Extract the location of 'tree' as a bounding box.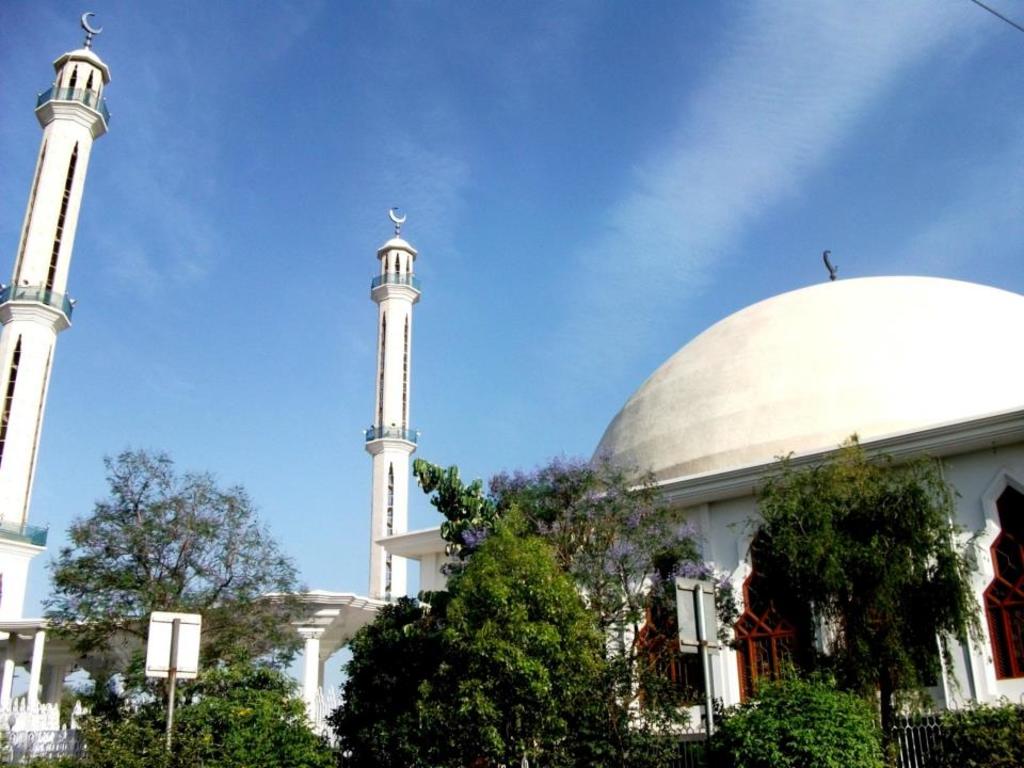
[left=33, top=442, right=321, bottom=709].
